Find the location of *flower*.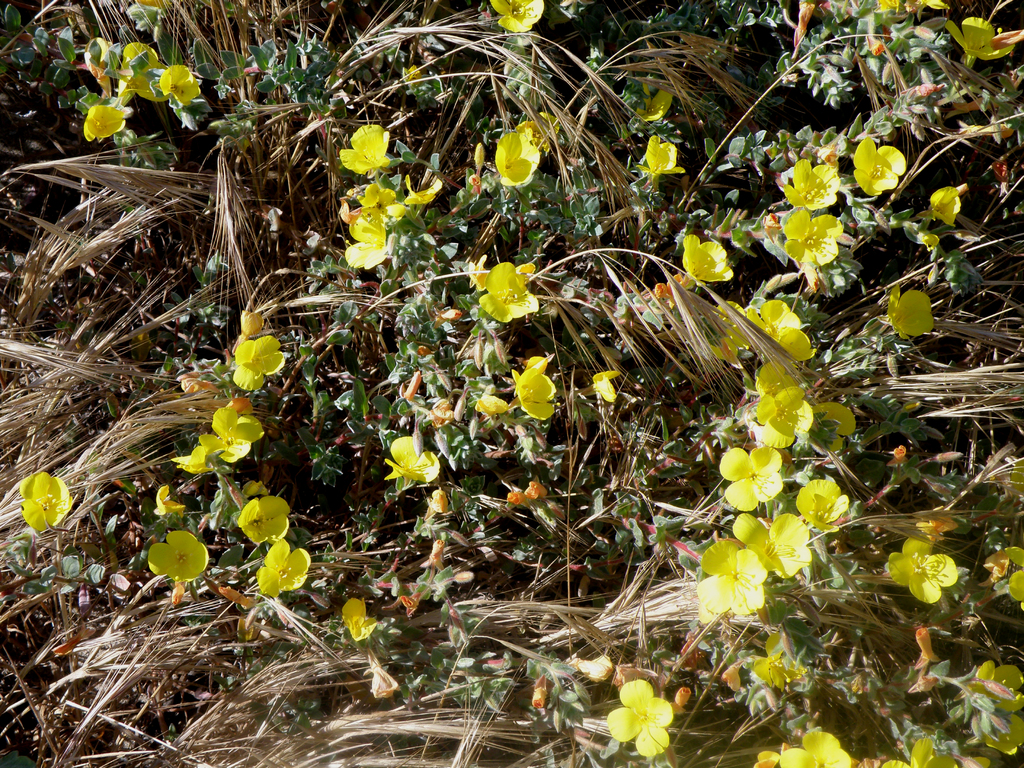
Location: pyautogui.locateOnScreen(82, 99, 127, 140).
